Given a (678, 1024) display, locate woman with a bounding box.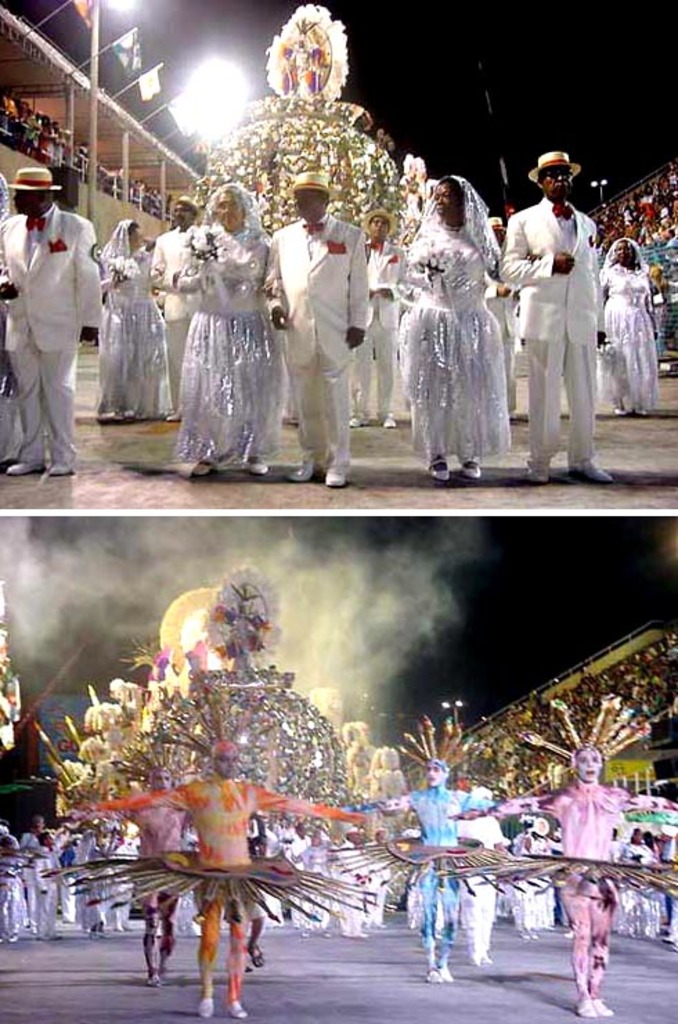
Located: [x1=392, y1=706, x2=497, y2=971].
